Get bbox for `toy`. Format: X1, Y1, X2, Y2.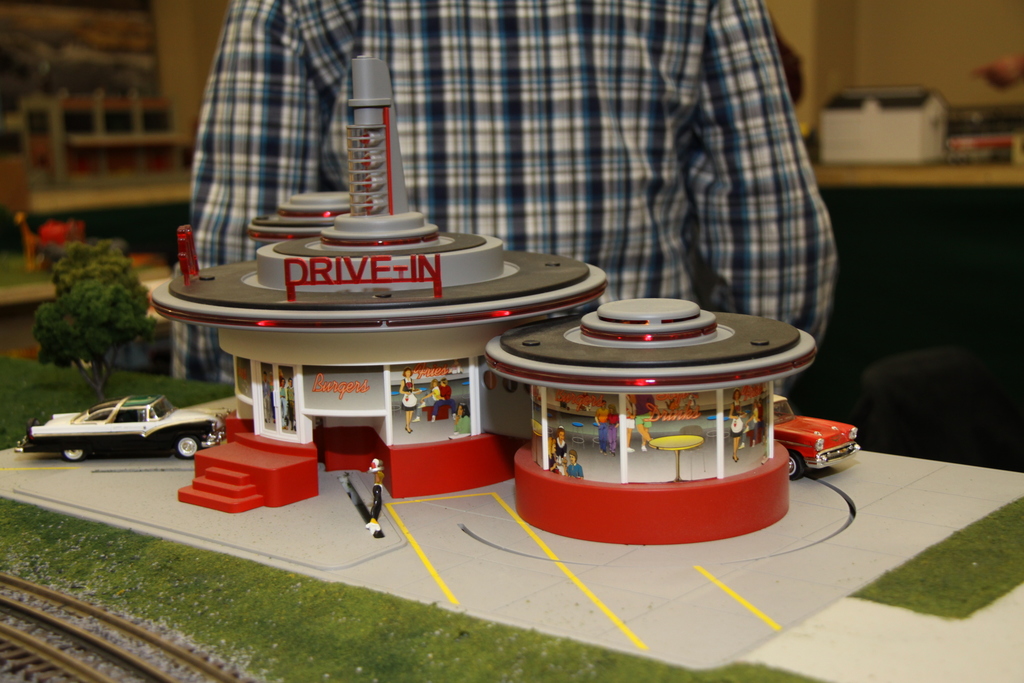
340, 463, 385, 534.
